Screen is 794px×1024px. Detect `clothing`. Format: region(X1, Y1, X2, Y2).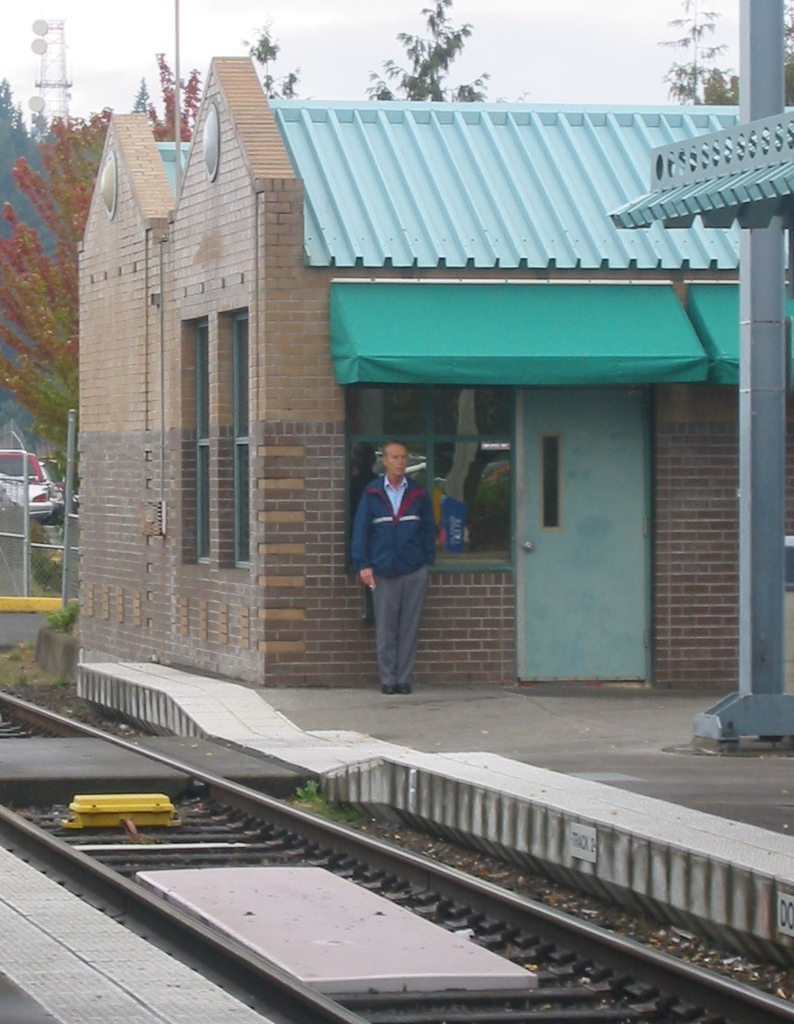
region(345, 473, 447, 672).
